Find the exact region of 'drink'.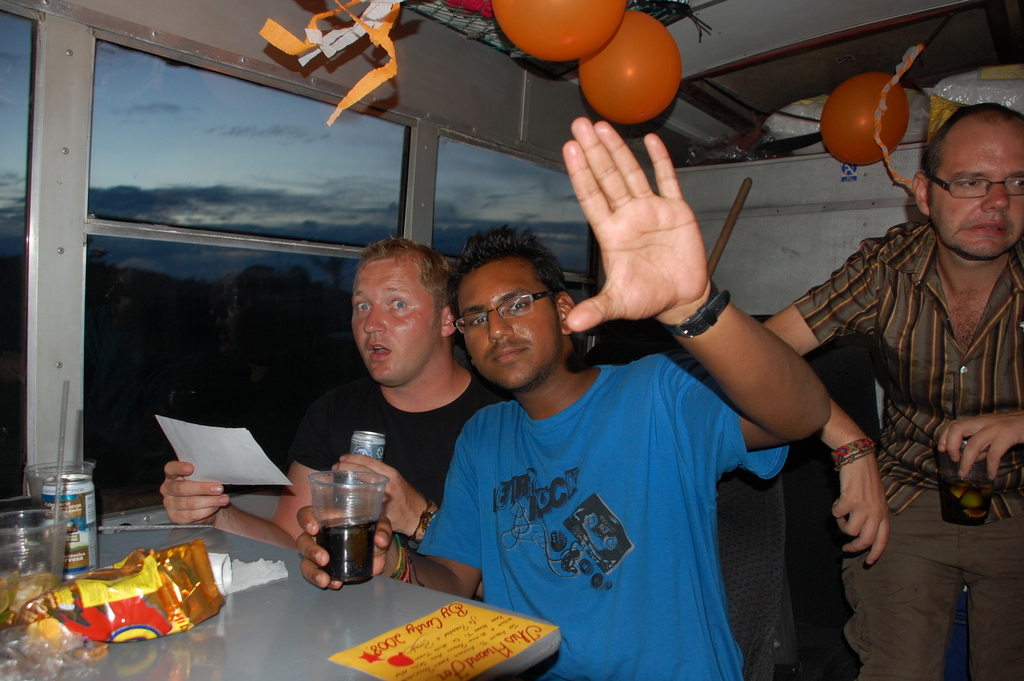
Exact region: {"x1": 0, "y1": 566, "x2": 58, "y2": 627}.
